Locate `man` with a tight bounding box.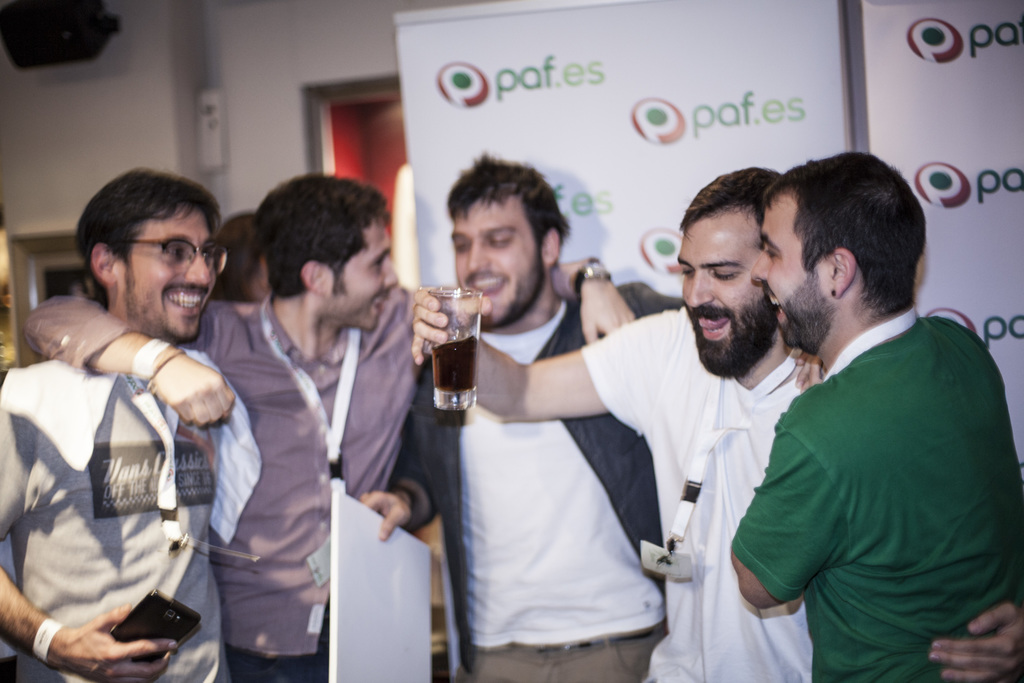
crop(0, 173, 221, 682).
